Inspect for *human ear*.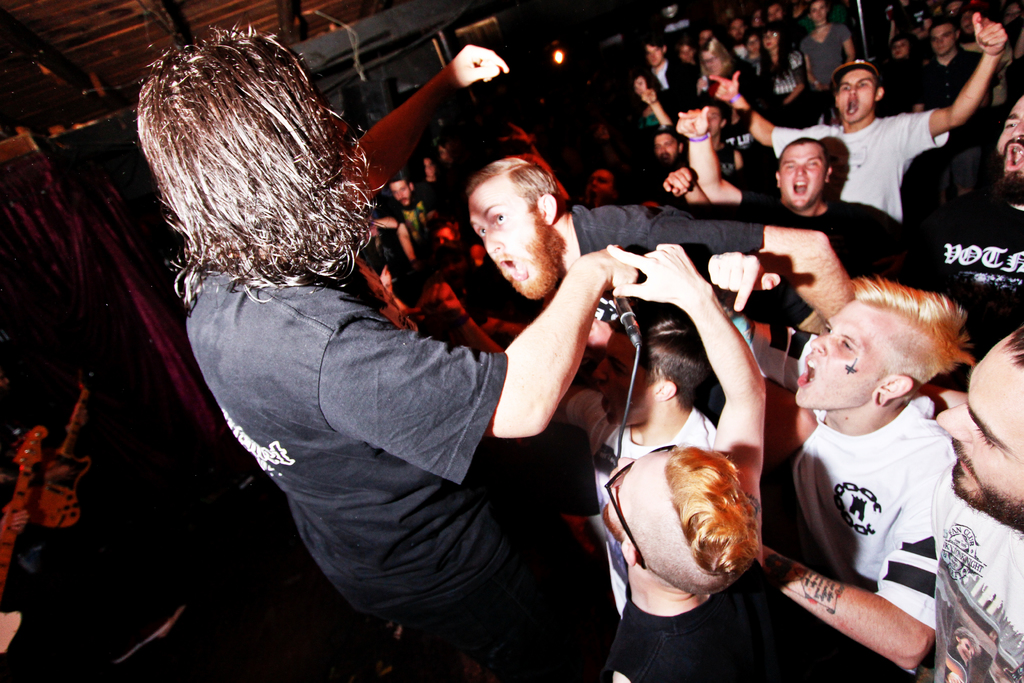
Inspection: bbox=(872, 86, 881, 101).
